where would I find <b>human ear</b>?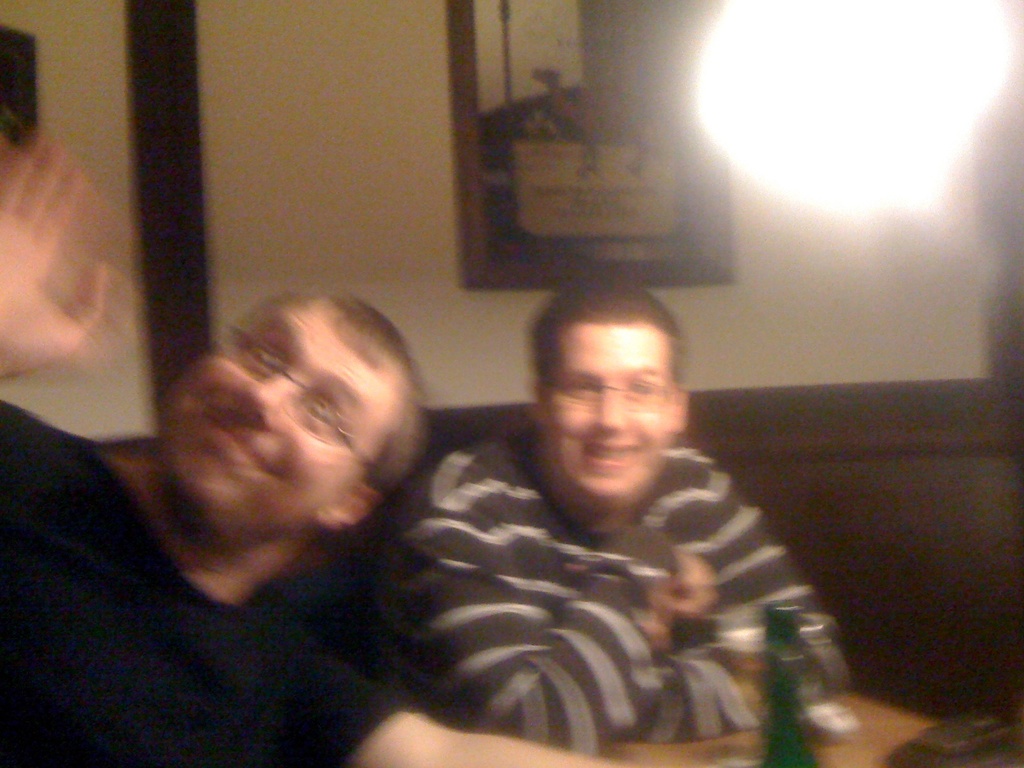
At 323, 486, 381, 531.
